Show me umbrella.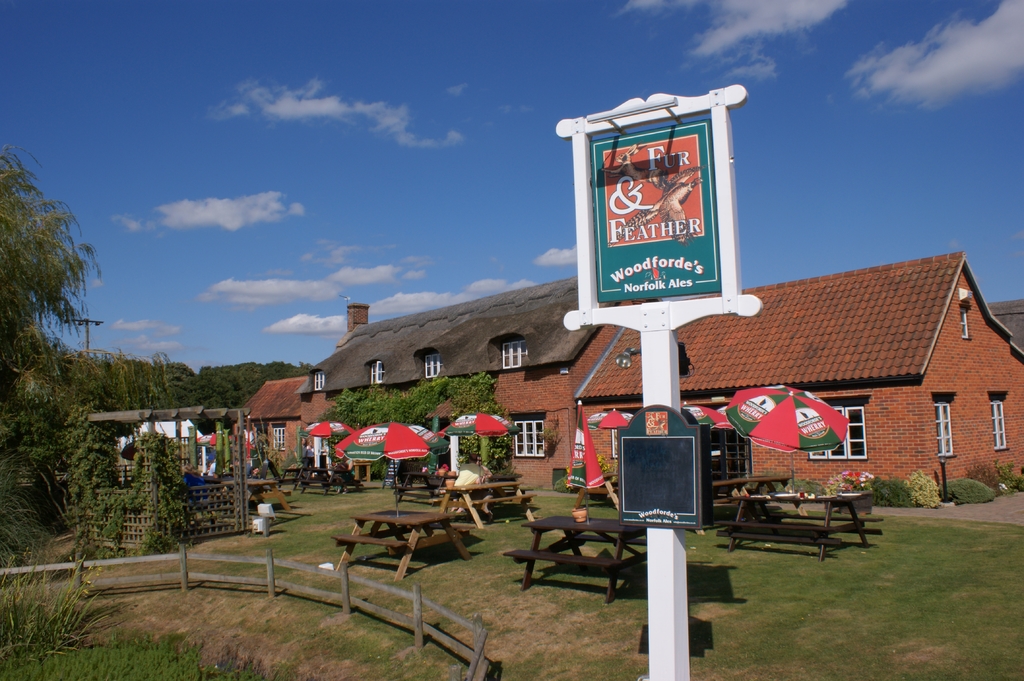
umbrella is here: BBox(310, 419, 352, 442).
